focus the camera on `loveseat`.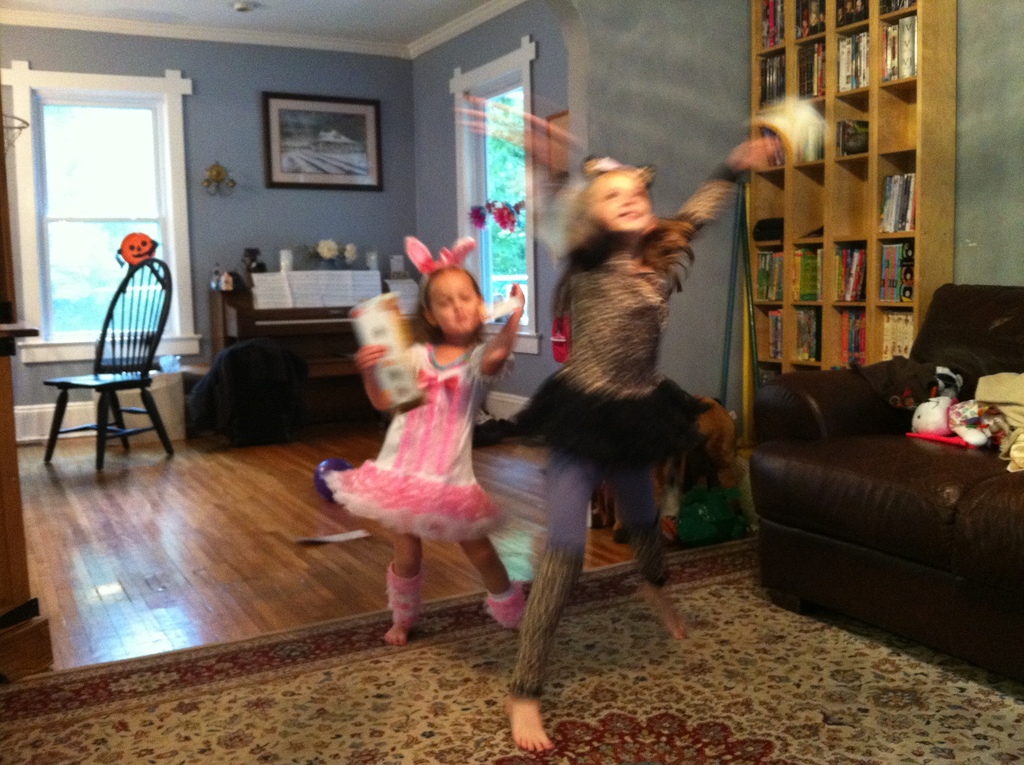
Focus region: (751, 332, 1023, 675).
